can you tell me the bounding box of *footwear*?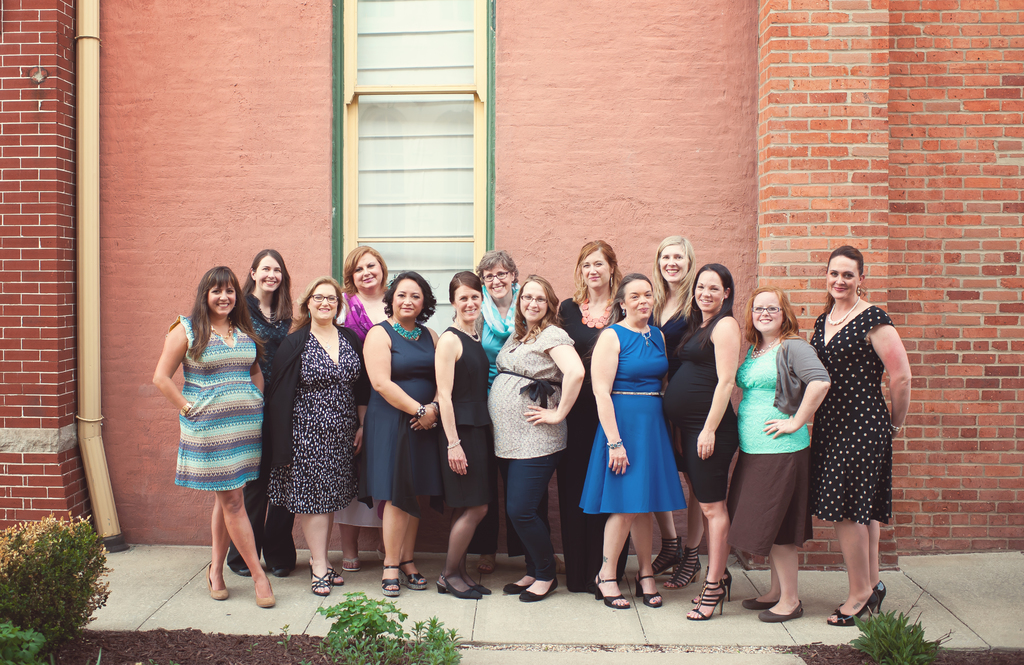
BBox(552, 552, 567, 573).
